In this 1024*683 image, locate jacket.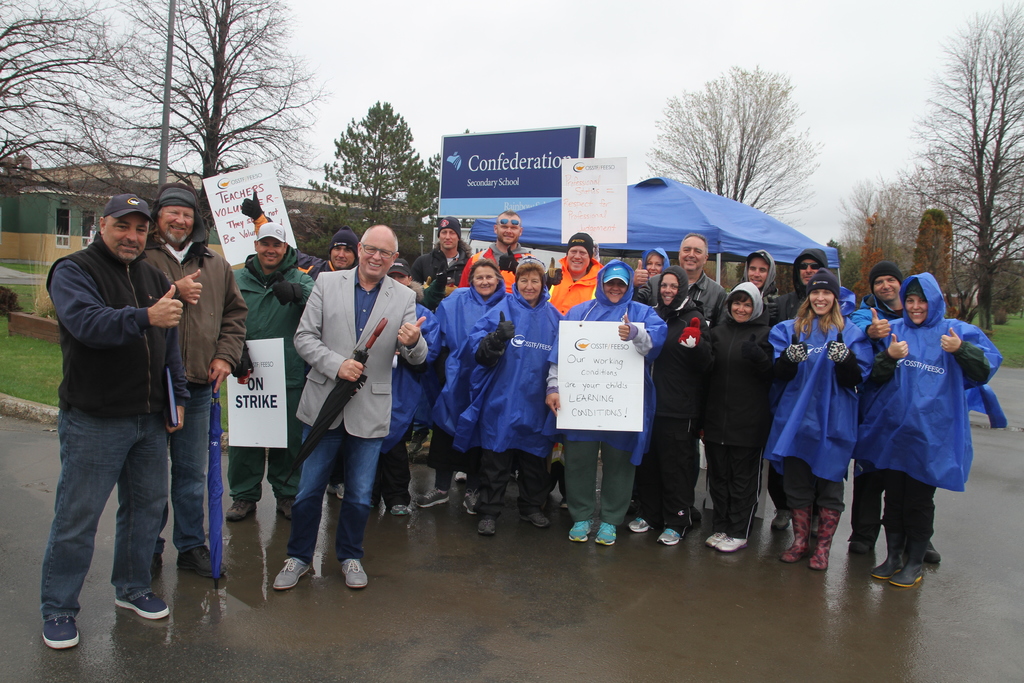
Bounding box: region(134, 229, 249, 392).
